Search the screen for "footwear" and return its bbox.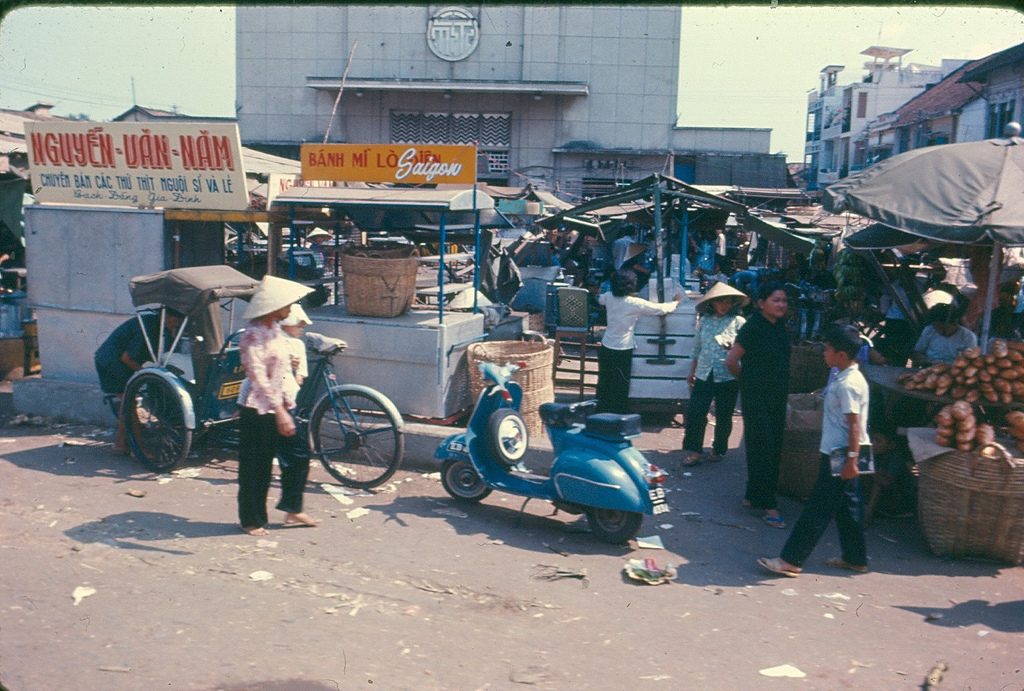
Found: <box>825,555,868,575</box>.
